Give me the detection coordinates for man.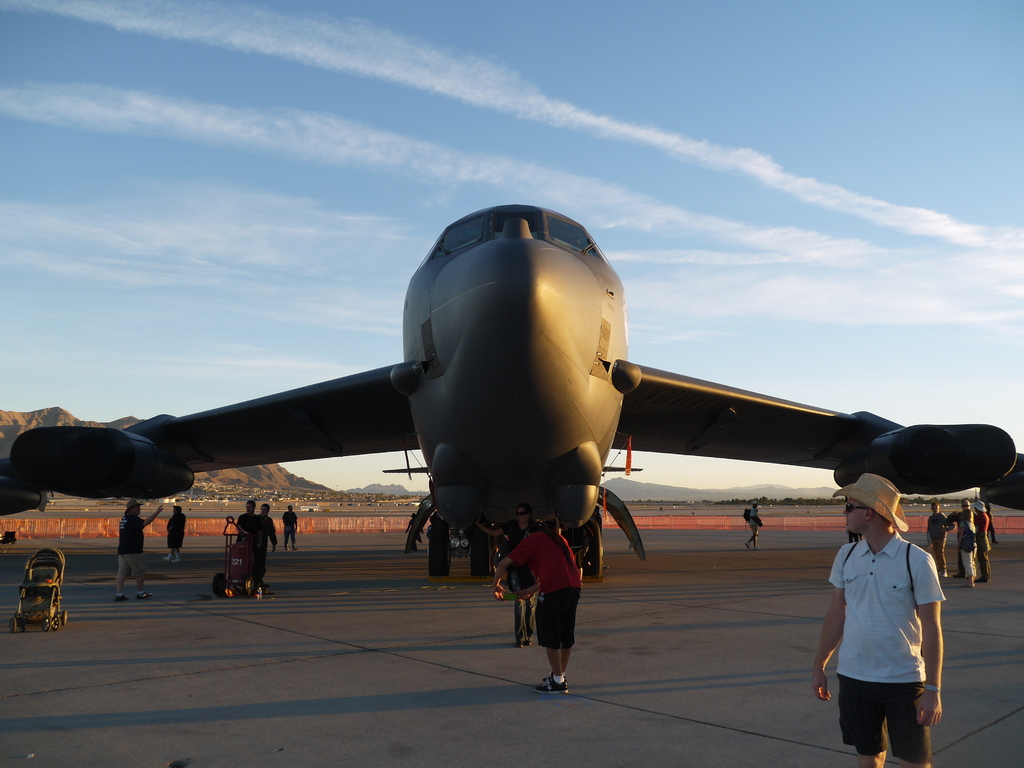
{"x1": 250, "y1": 503, "x2": 275, "y2": 585}.
